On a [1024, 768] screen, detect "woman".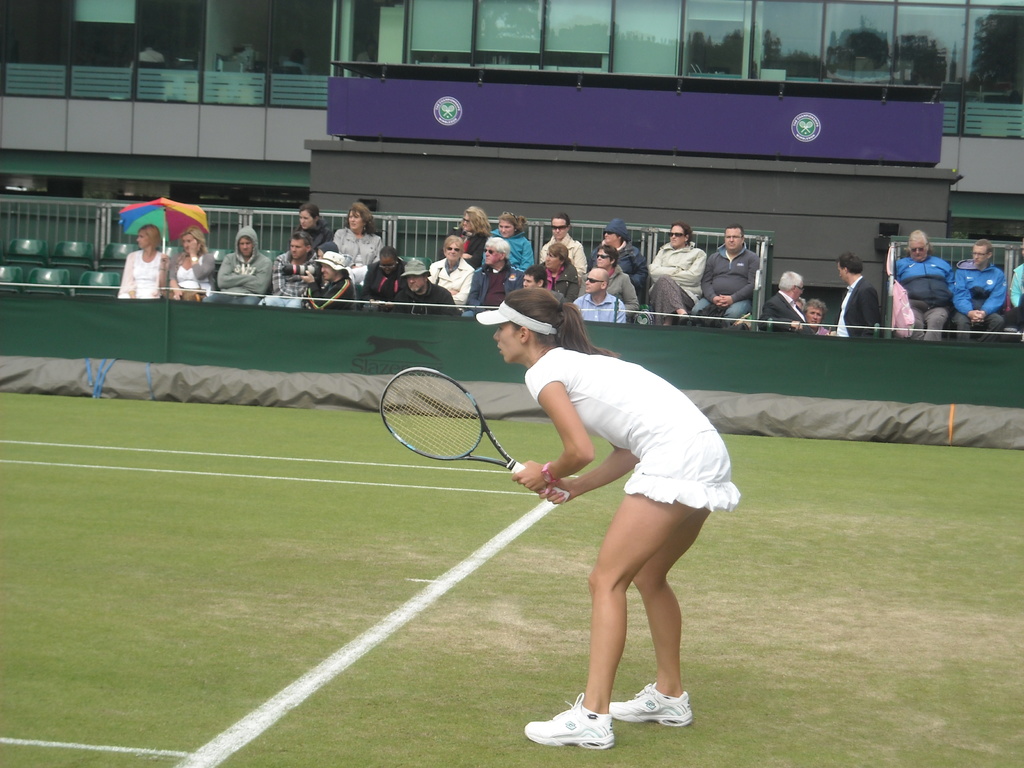
[541, 239, 579, 308].
